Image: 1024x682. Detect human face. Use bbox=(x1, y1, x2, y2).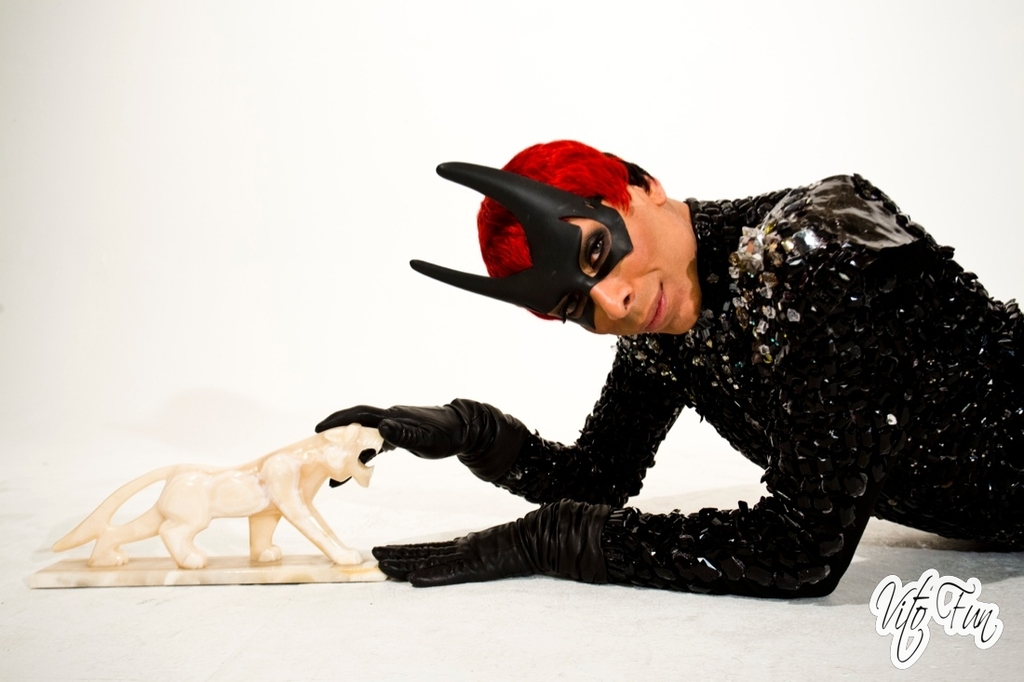
bbox=(543, 194, 698, 333).
